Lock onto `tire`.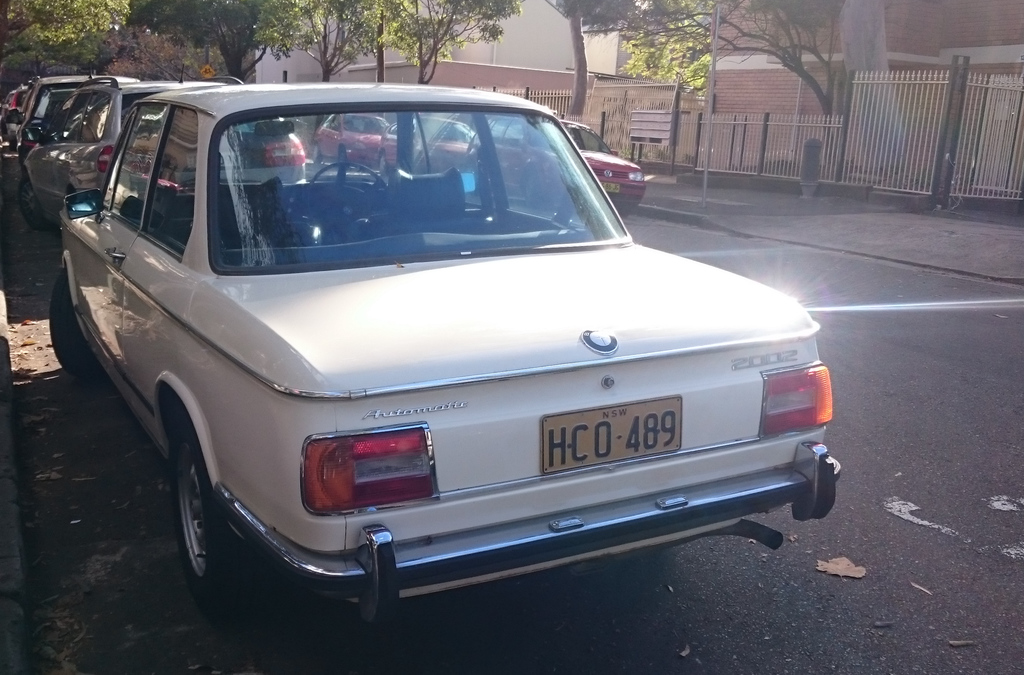
Locked: bbox=[19, 176, 54, 229].
